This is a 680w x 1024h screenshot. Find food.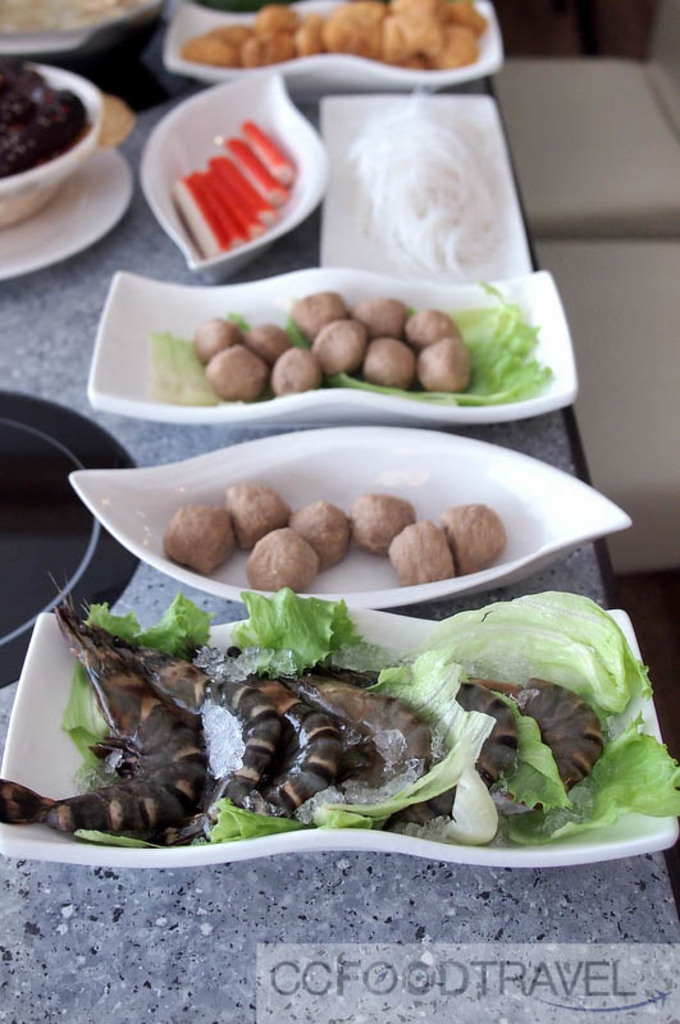
Bounding box: [417,334,476,396].
